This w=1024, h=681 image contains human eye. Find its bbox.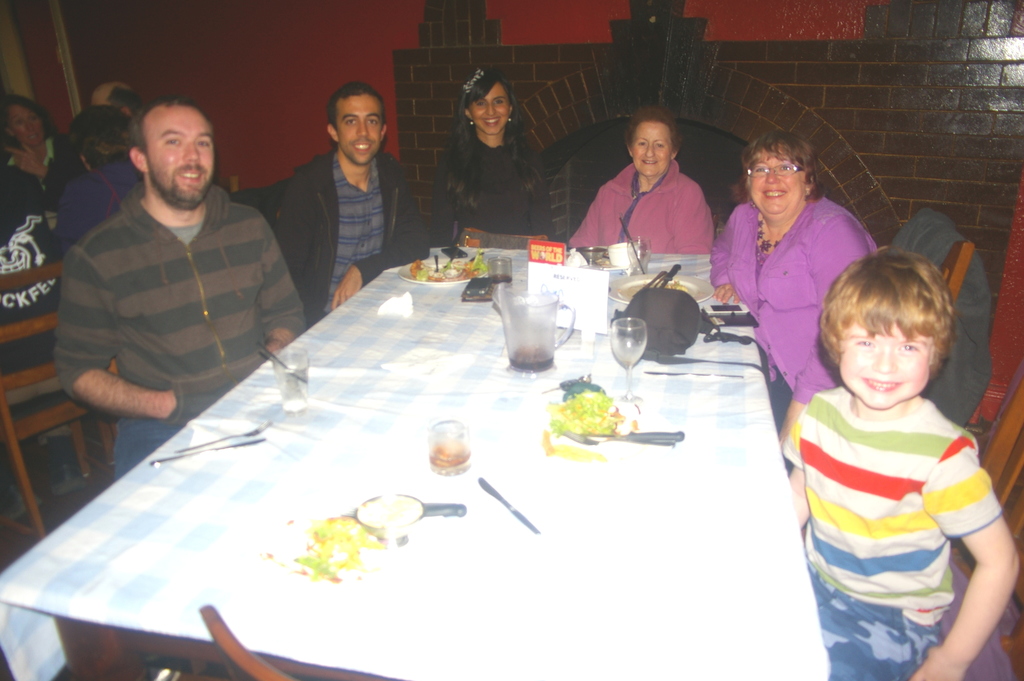
Rect(900, 342, 917, 354).
